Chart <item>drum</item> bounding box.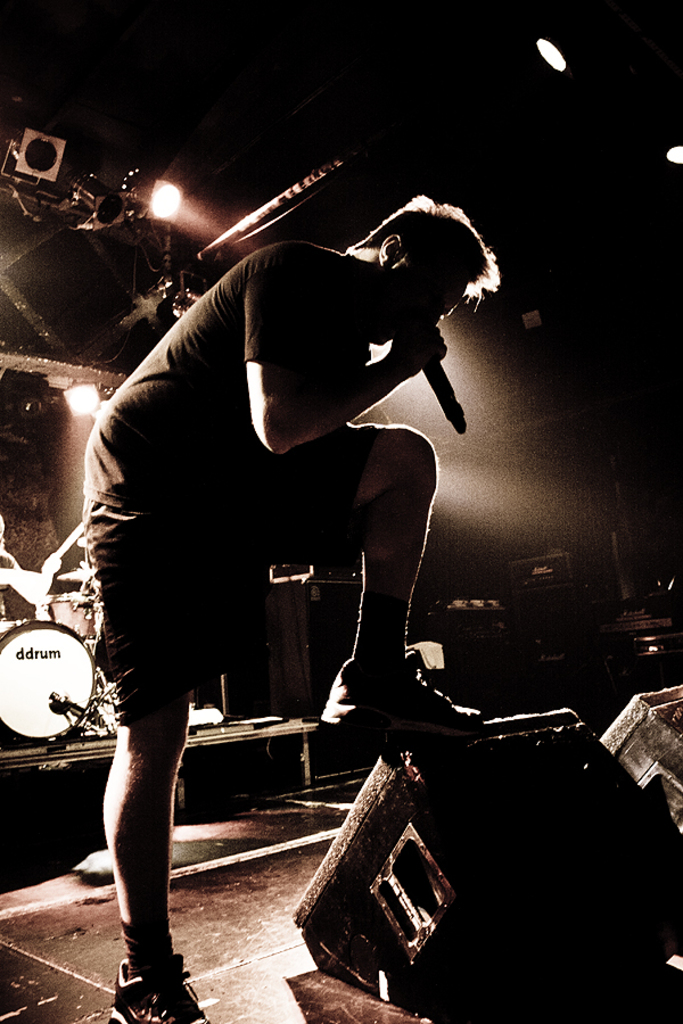
Charted: bbox=(38, 592, 102, 646).
